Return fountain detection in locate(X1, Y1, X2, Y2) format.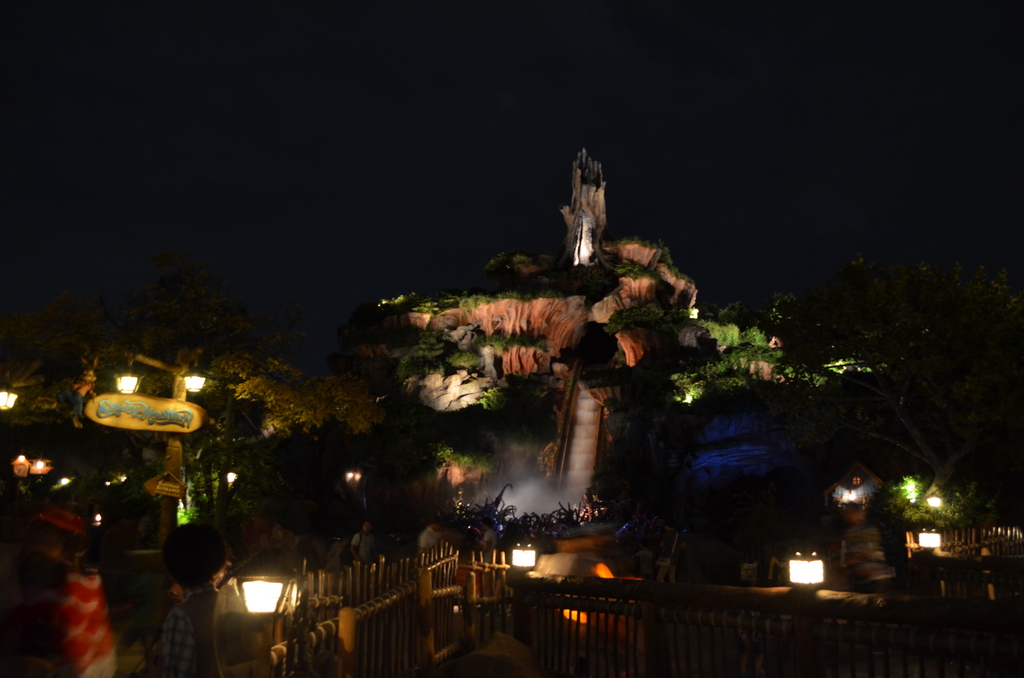
locate(451, 382, 615, 521).
